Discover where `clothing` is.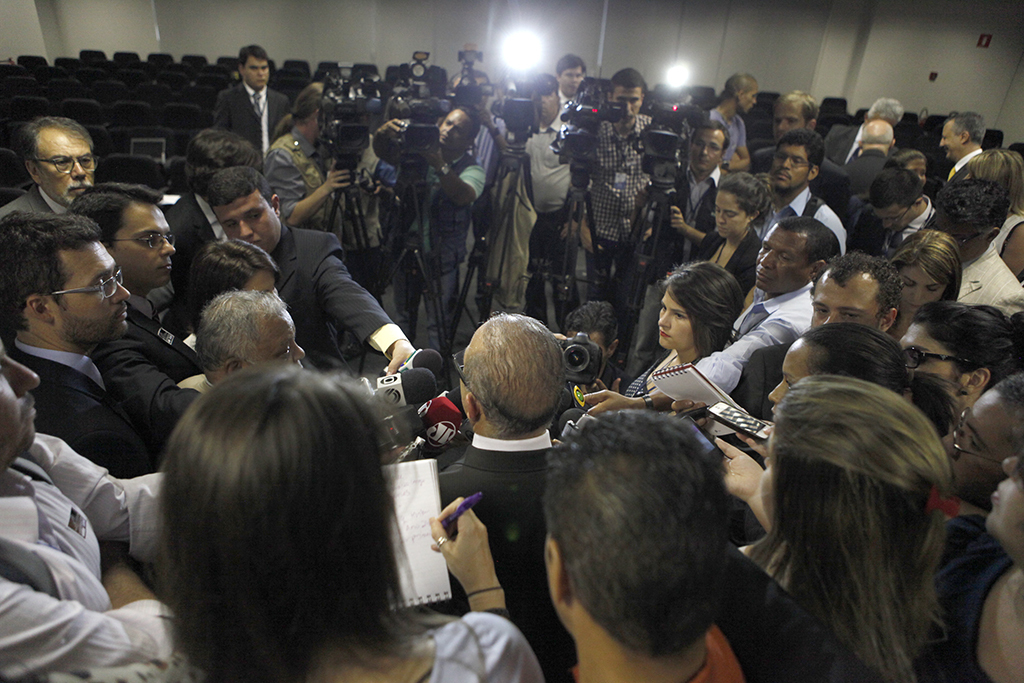
Discovered at box=[104, 288, 188, 415].
